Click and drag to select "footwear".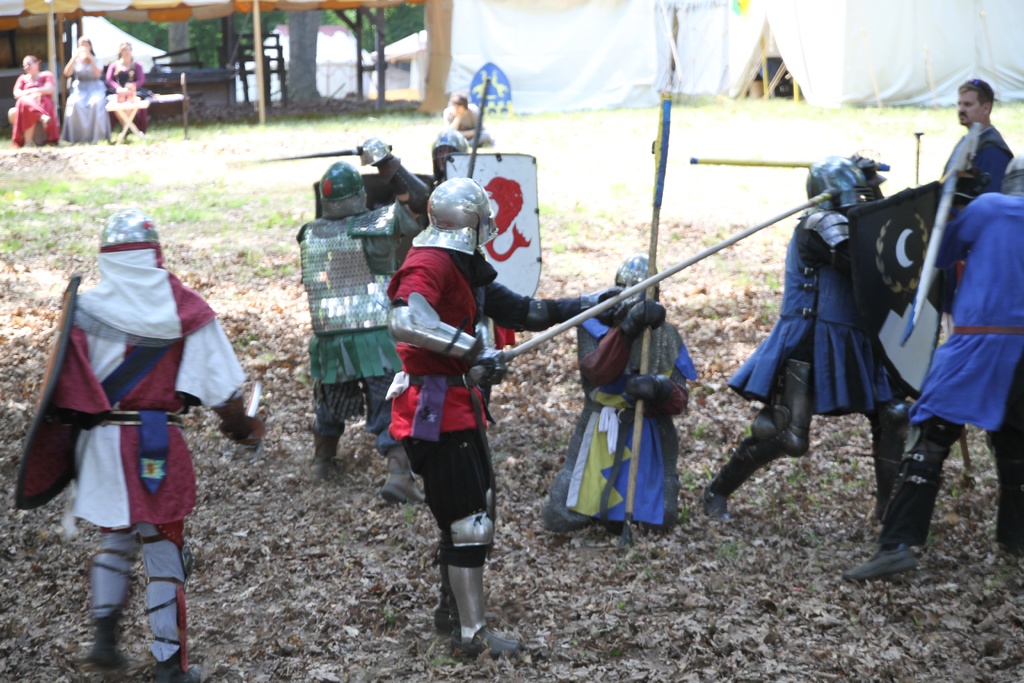
Selection: 380, 445, 429, 504.
